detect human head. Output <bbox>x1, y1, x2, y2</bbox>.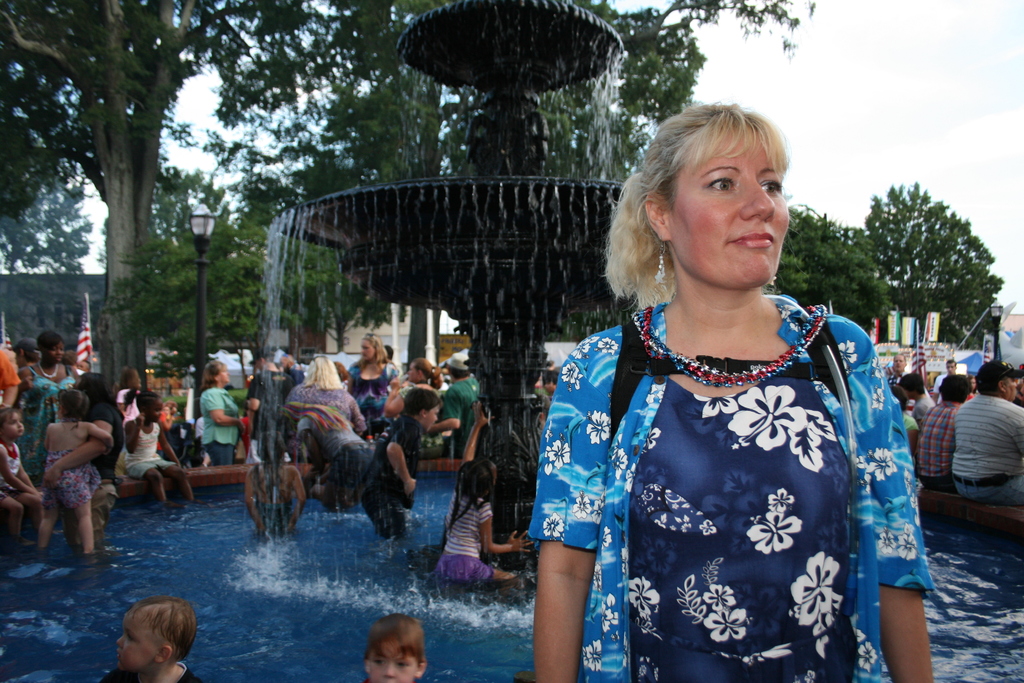
<bbox>941, 357, 959, 375</bbox>.
